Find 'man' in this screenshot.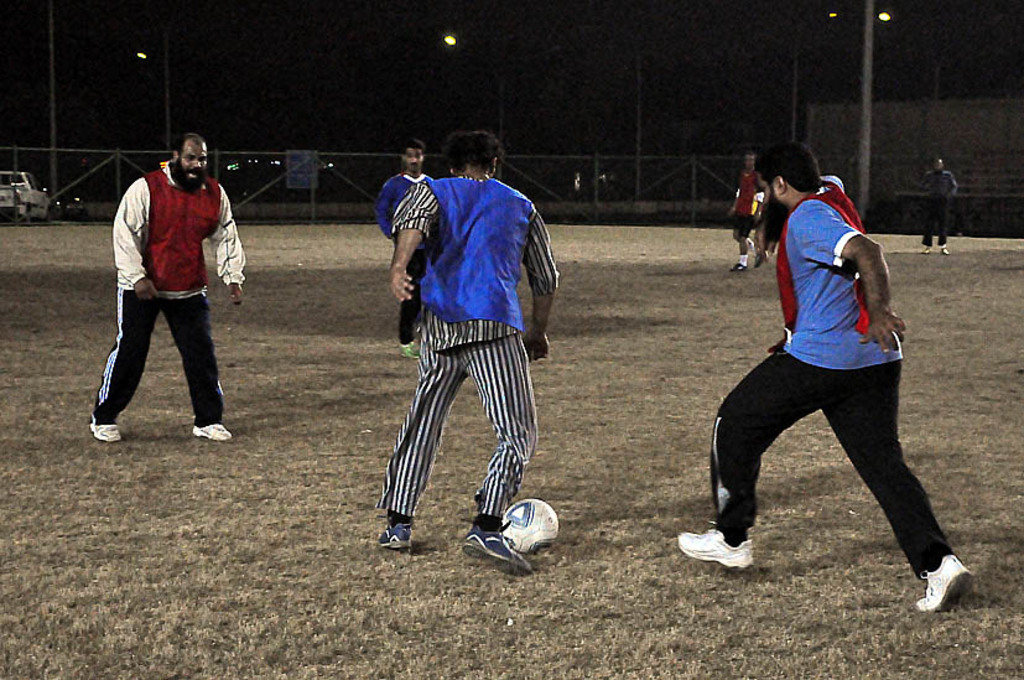
The bounding box for 'man' is (926,145,955,250).
